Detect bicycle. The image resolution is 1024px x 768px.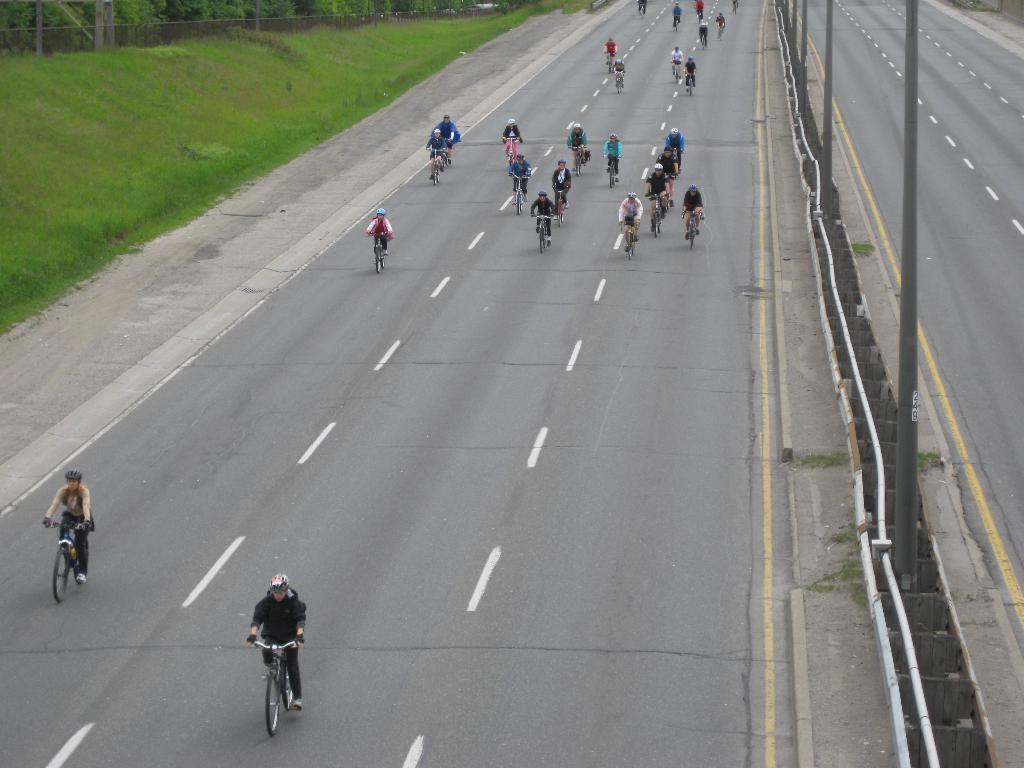
(570,148,584,172).
